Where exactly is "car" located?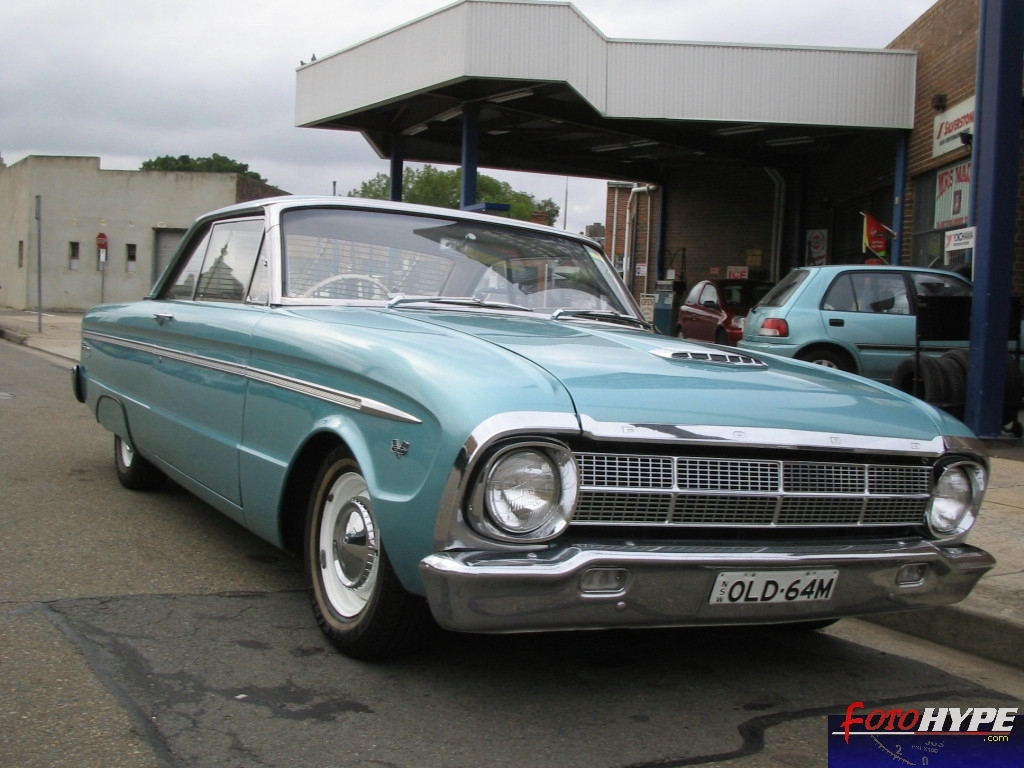
Its bounding box is select_region(677, 272, 766, 346).
